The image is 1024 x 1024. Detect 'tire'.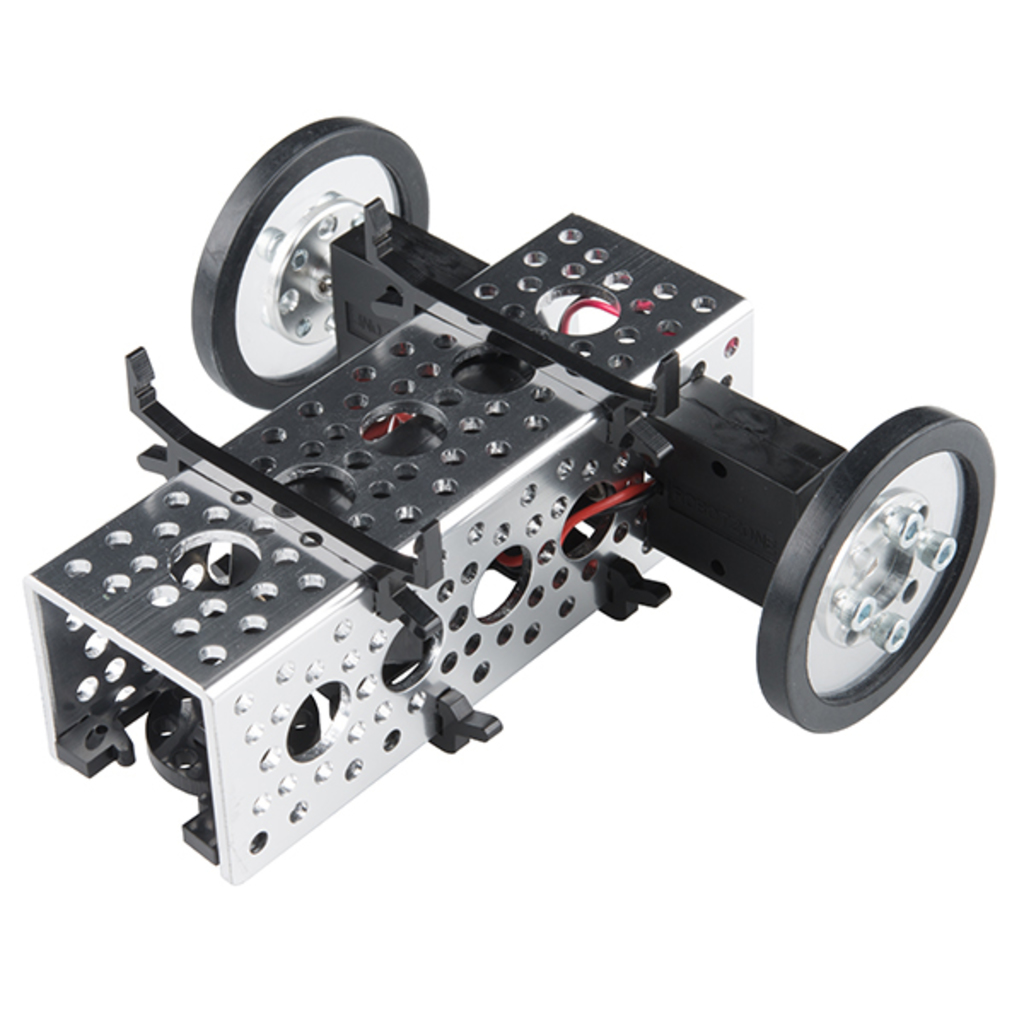
Detection: <region>191, 111, 432, 403</region>.
